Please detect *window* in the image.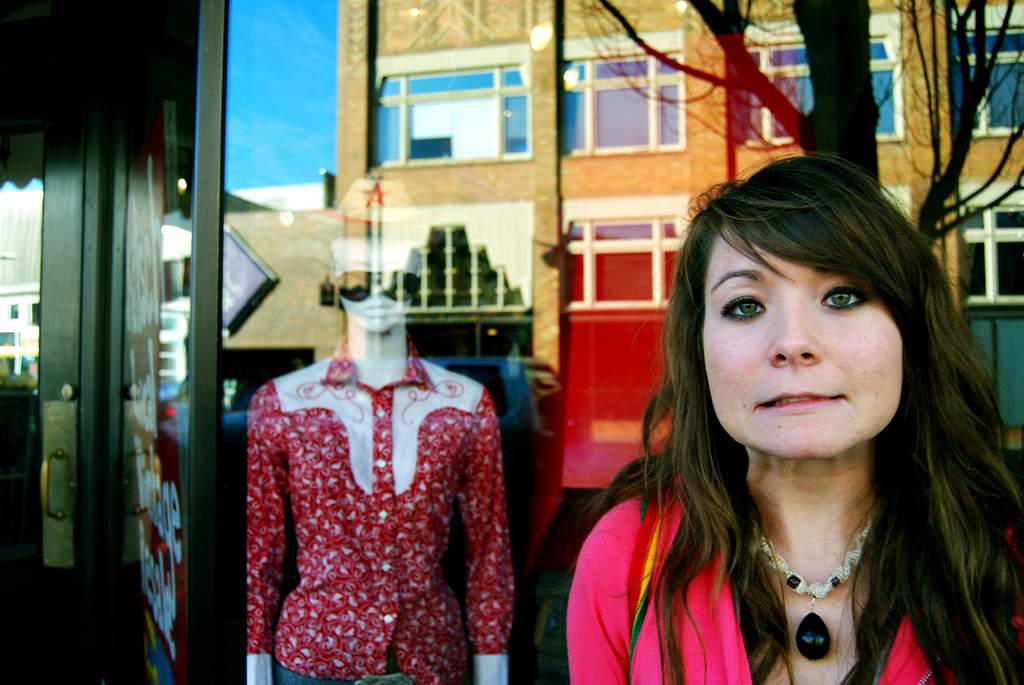
bbox(557, 200, 712, 323).
